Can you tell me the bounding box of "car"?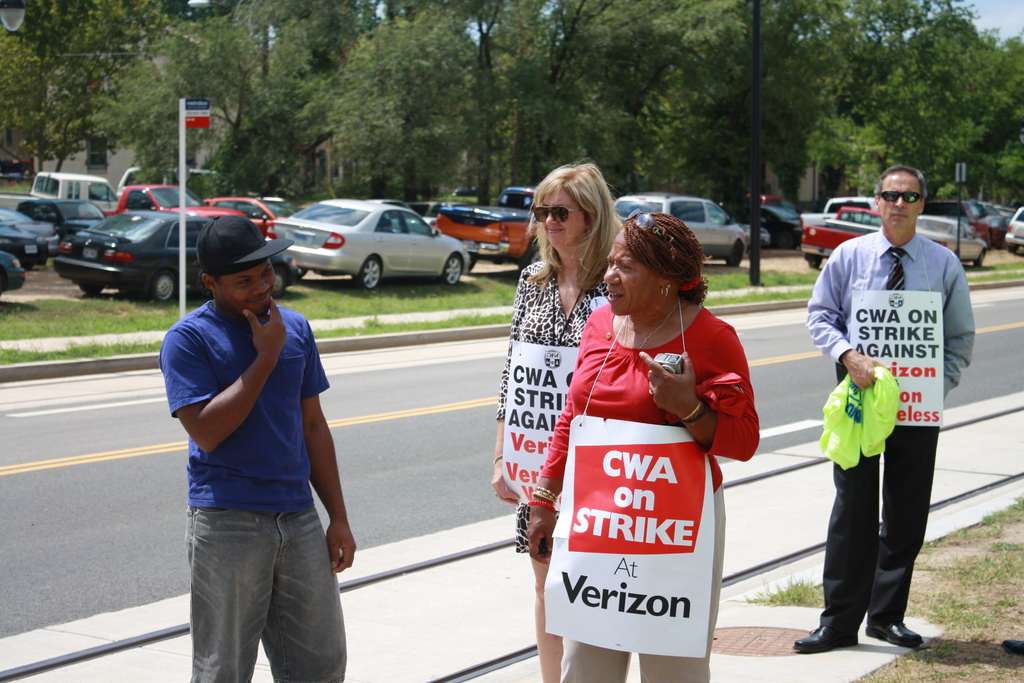
rect(268, 200, 490, 291).
